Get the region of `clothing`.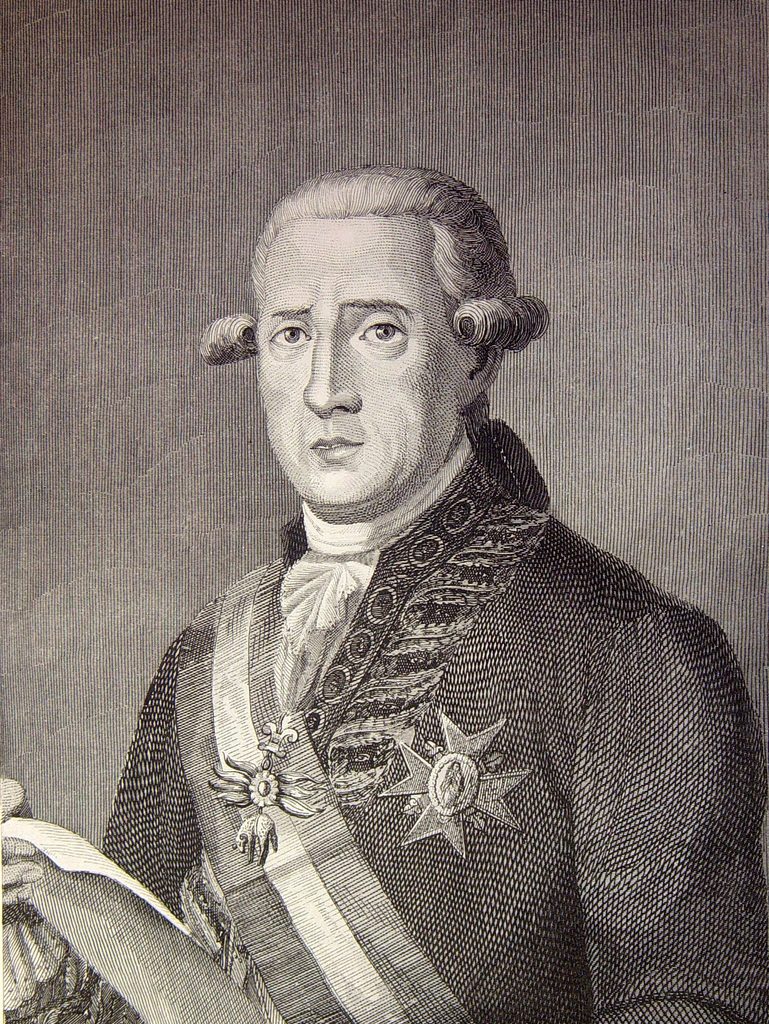
(106, 448, 729, 988).
